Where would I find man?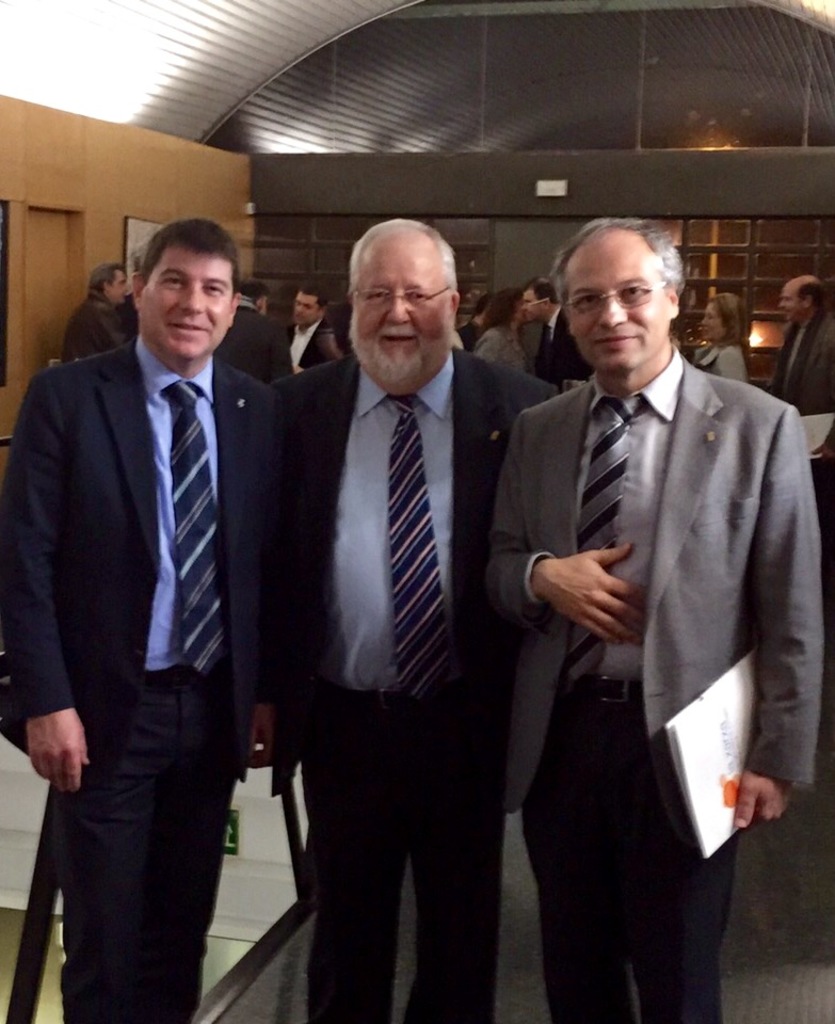
At select_region(525, 275, 595, 391).
